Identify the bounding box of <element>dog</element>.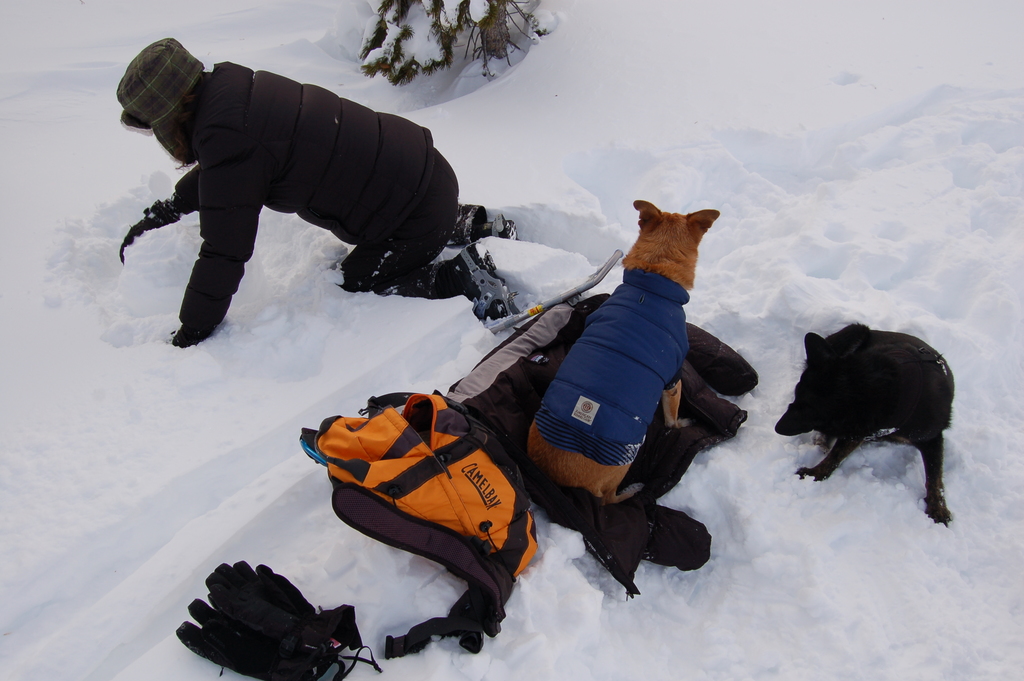
pyautogui.locateOnScreen(530, 193, 716, 500).
